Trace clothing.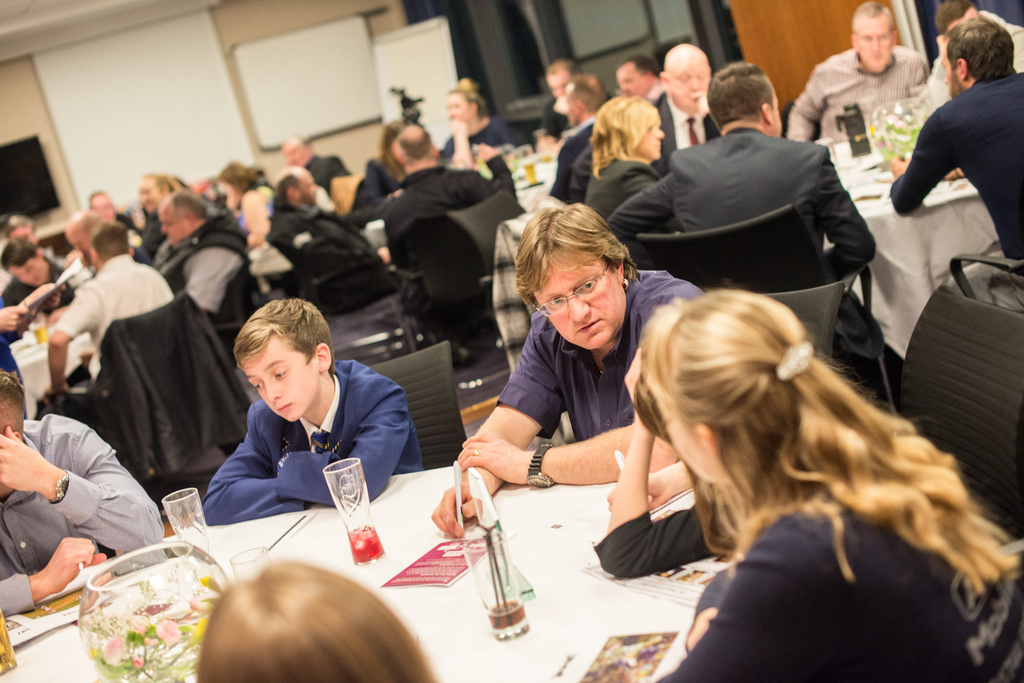
Traced to bbox=[602, 124, 887, 399].
